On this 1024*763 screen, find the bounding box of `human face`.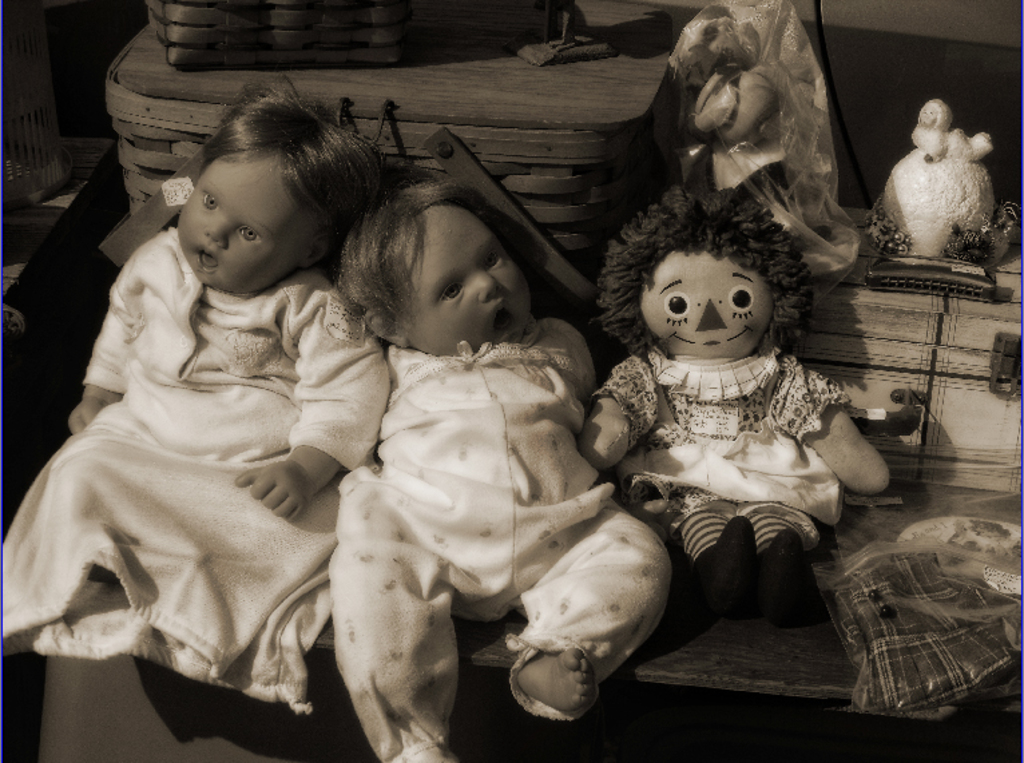
Bounding box: l=636, t=250, r=773, b=362.
